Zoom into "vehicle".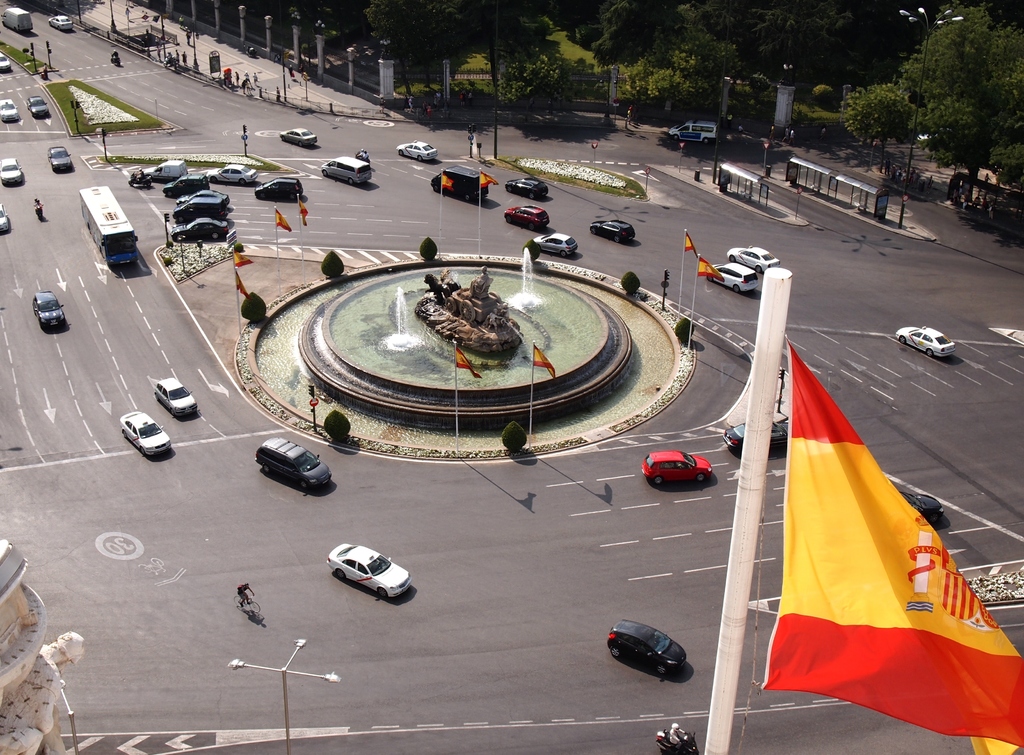
Zoom target: select_region(234, 594, 261, 620).
